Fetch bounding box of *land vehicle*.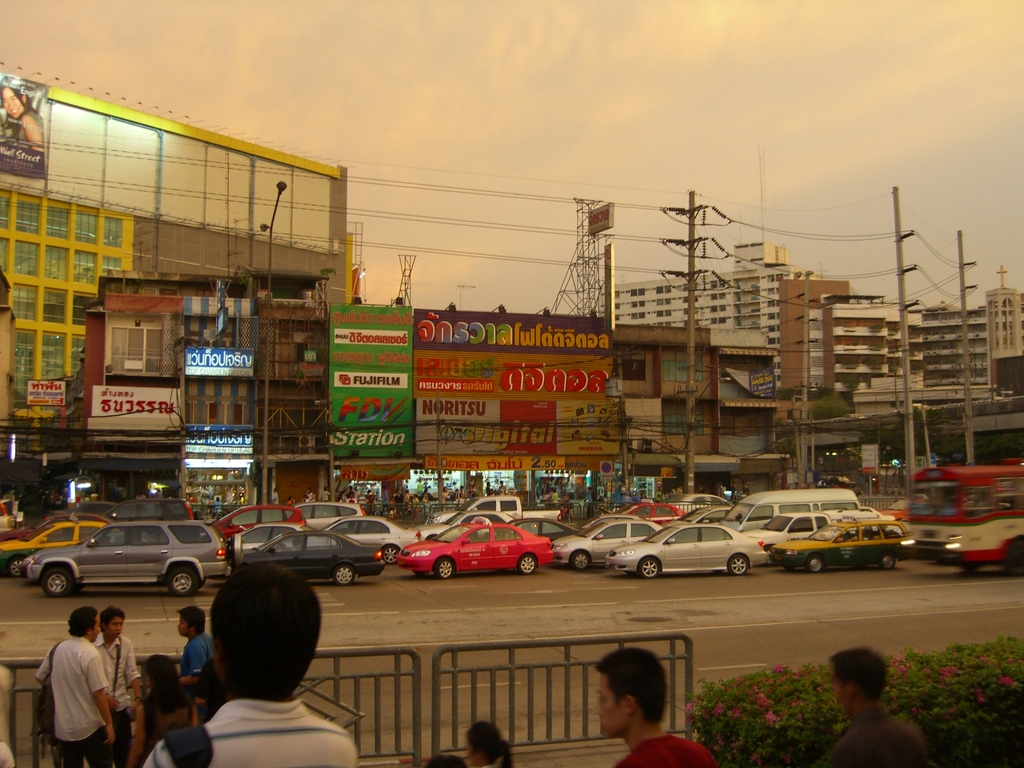
Bbox: 31 510 230 612.
